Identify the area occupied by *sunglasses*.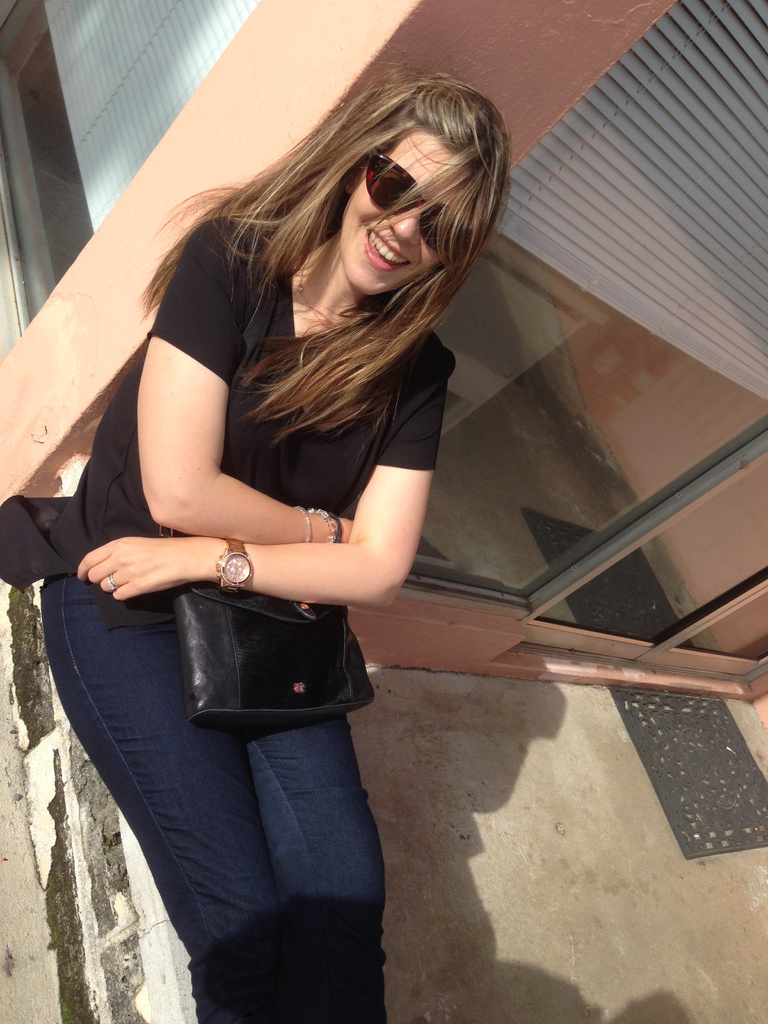
Area: <region>367, 149, 476, 251</region>.
